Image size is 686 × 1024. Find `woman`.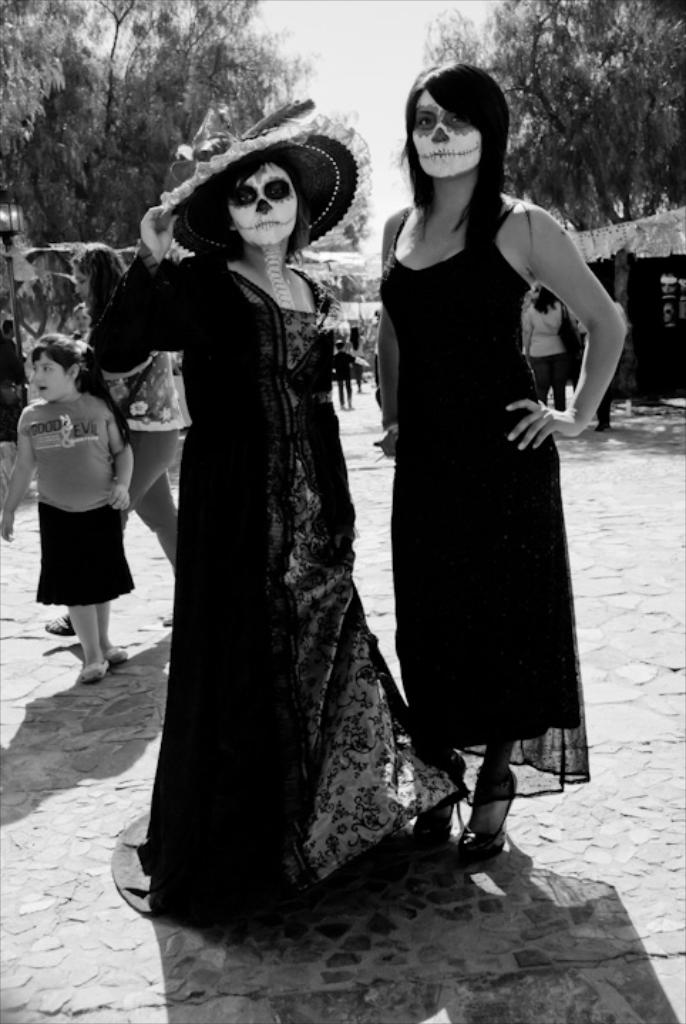
BBox(68, 239, 219, 634).
